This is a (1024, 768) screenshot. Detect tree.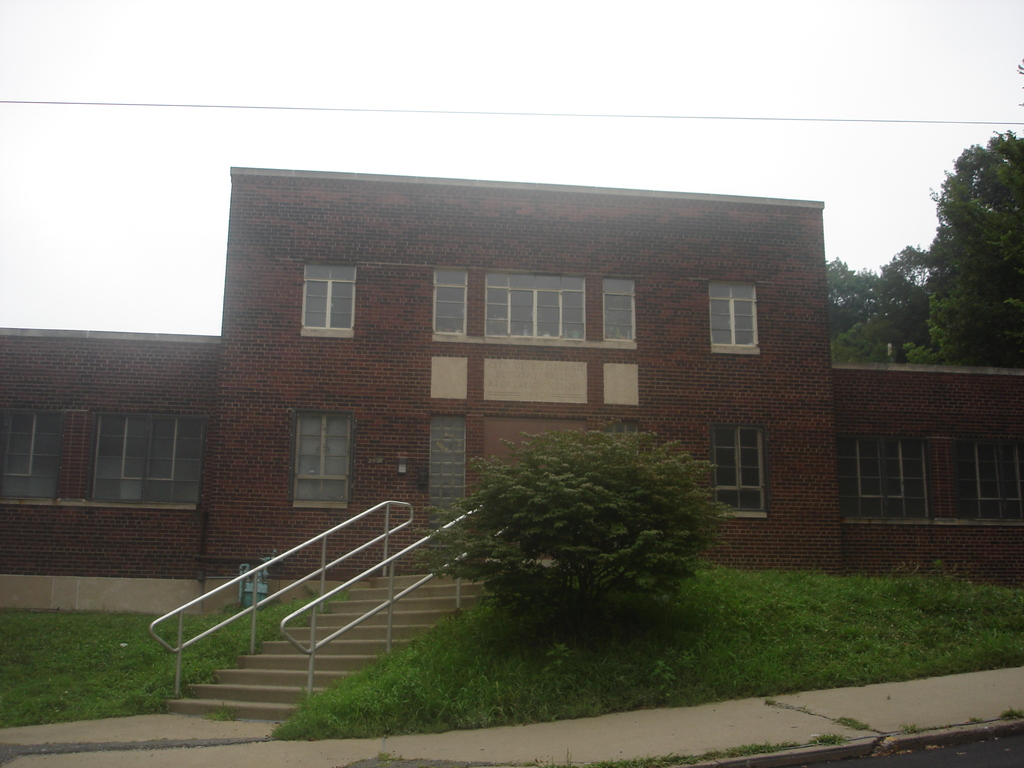
[x1=922, y1=125, x2=1023, y2=367].
